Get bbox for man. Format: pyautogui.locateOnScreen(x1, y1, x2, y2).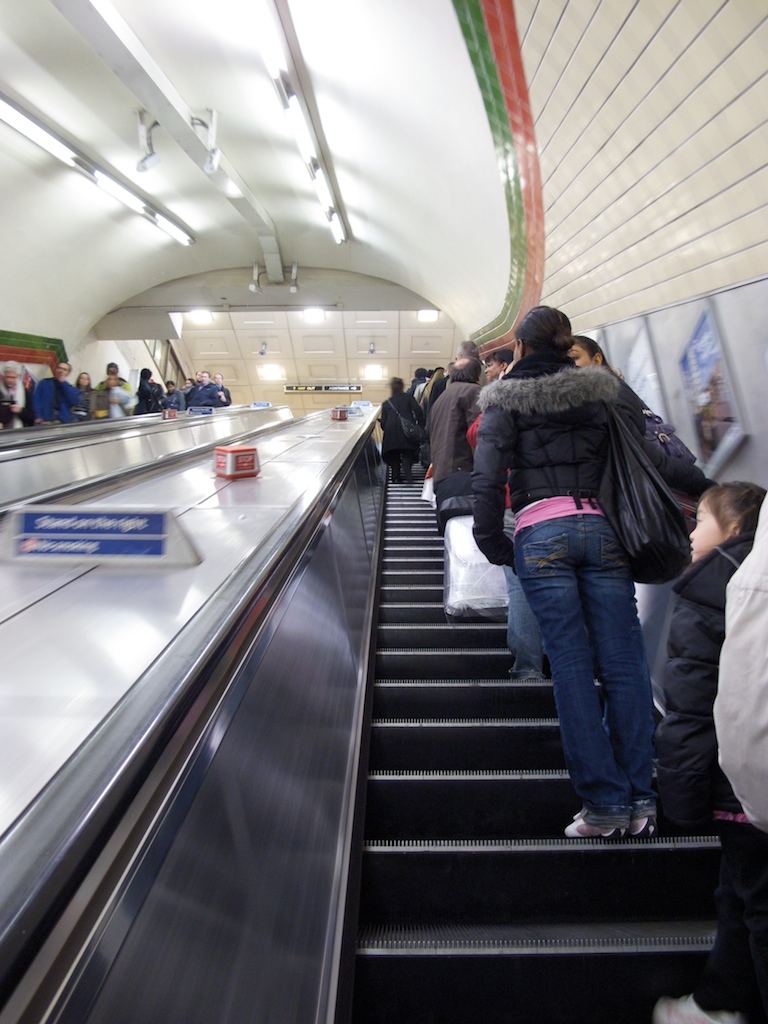
pyautogui.locateOnScreen(453, 294, 709, 819).
